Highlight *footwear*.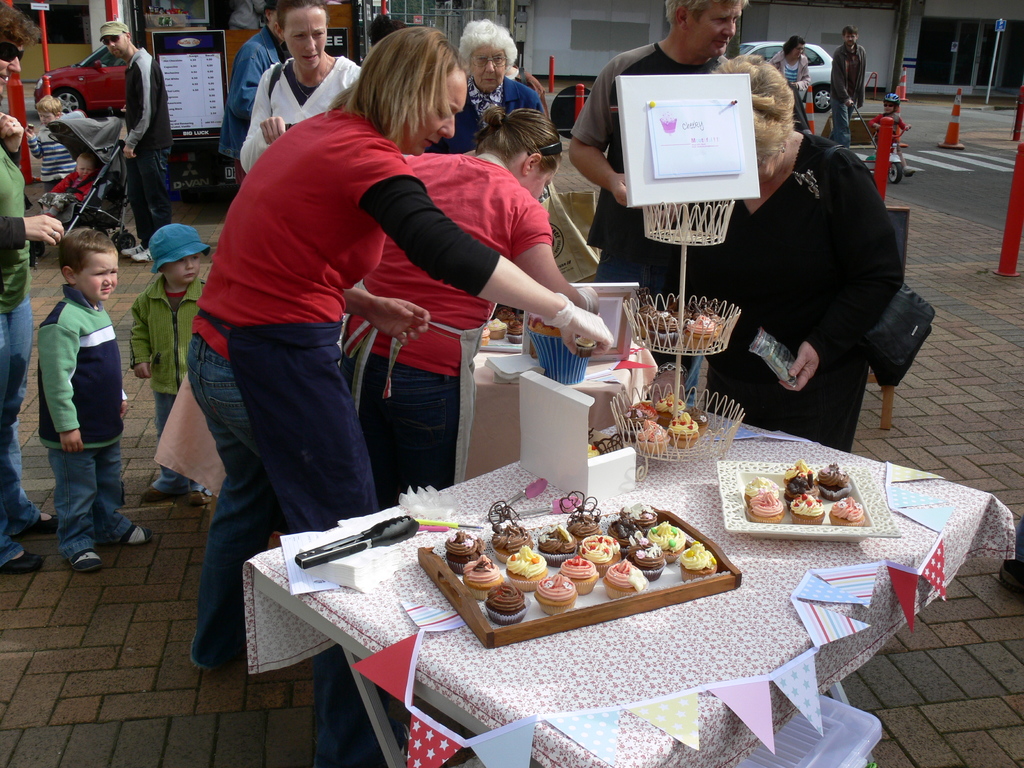
Highlighted region: <box>186,488,212,508</box>.
